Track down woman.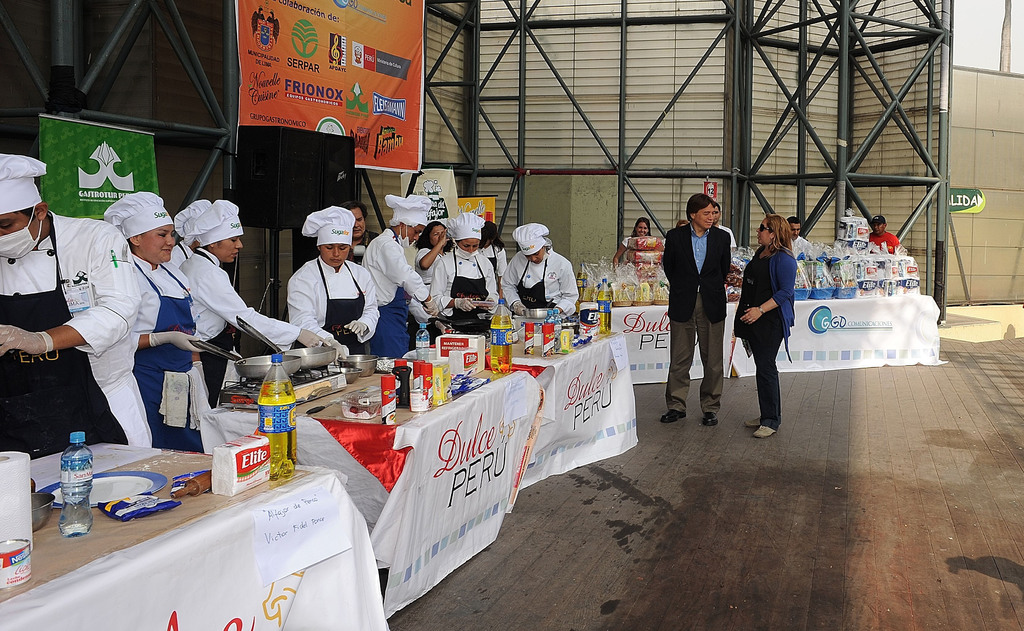
Tracked to (x1=430, y1=203, x2=499, y2=338).
